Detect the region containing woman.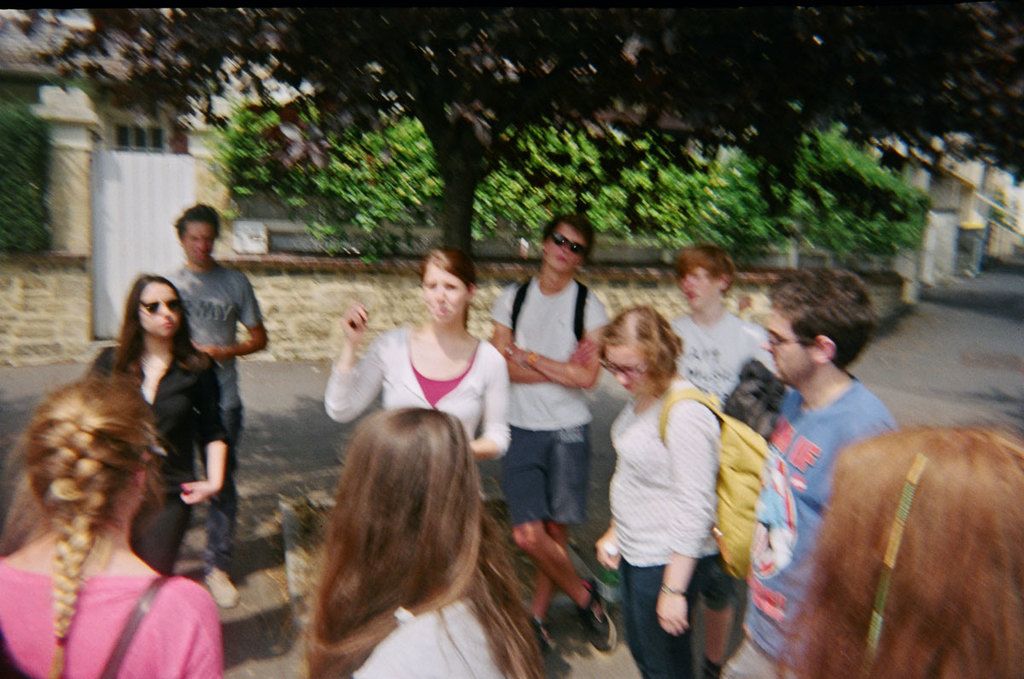
rect(290, 403, 554, 678).
